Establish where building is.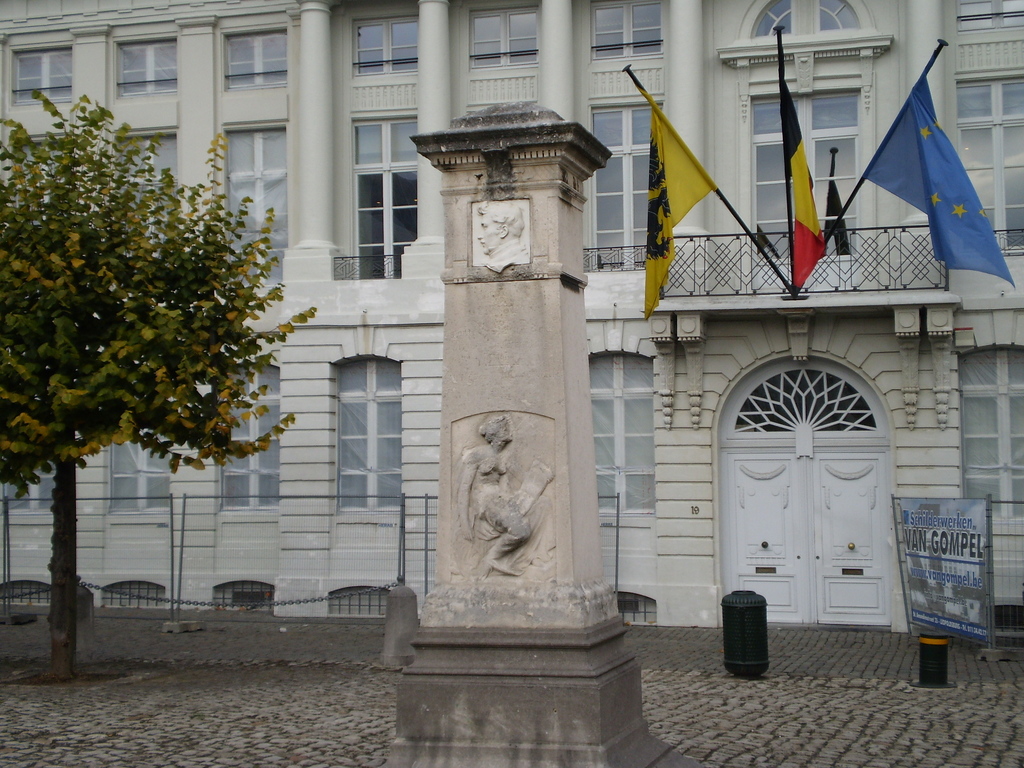
Established at crop(0, 0, 1023, 649).
